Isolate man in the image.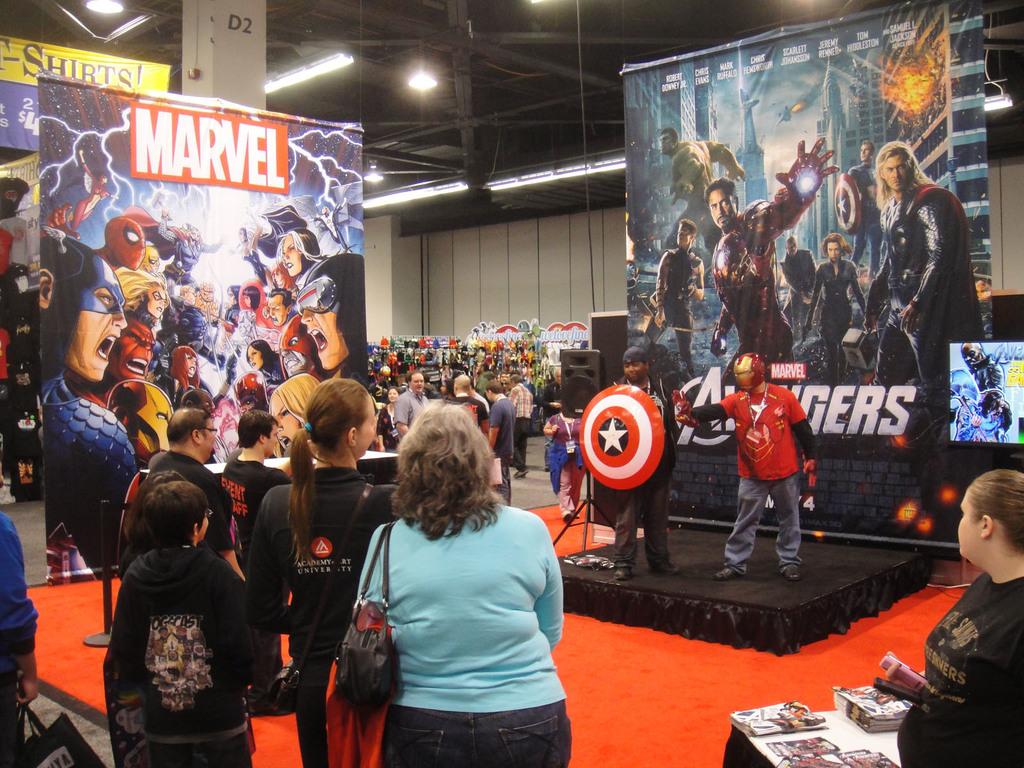
Isolated region: left=611, top=348, right=684, bottom=582.
